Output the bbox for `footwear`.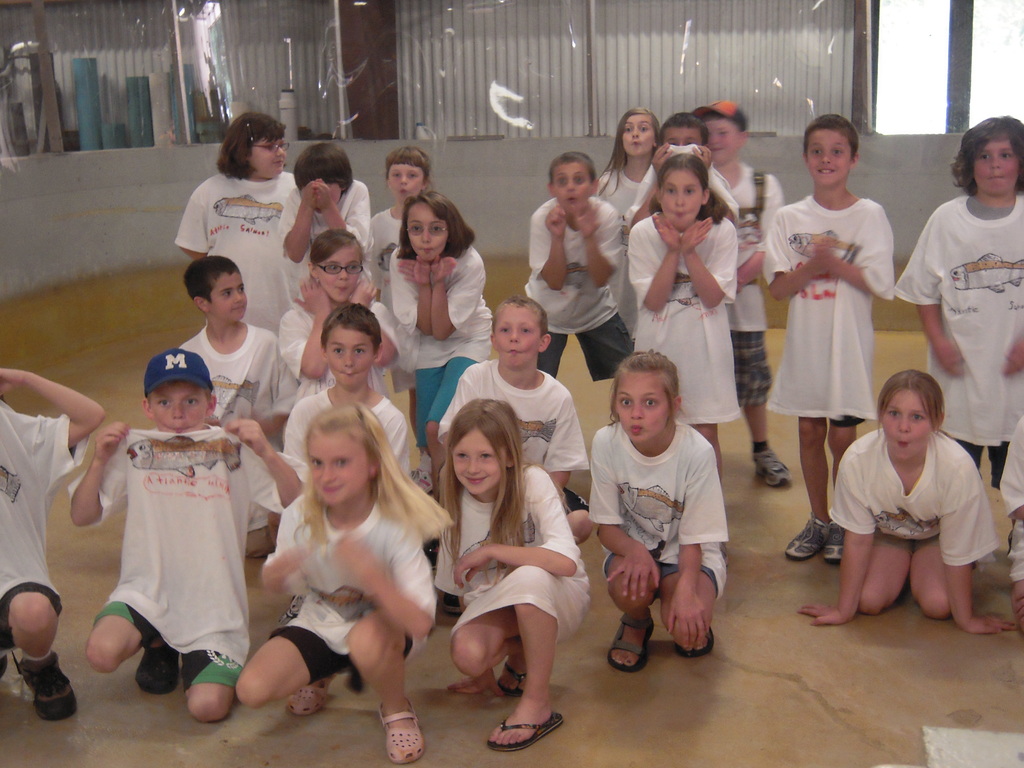
[19,662,81,719].
